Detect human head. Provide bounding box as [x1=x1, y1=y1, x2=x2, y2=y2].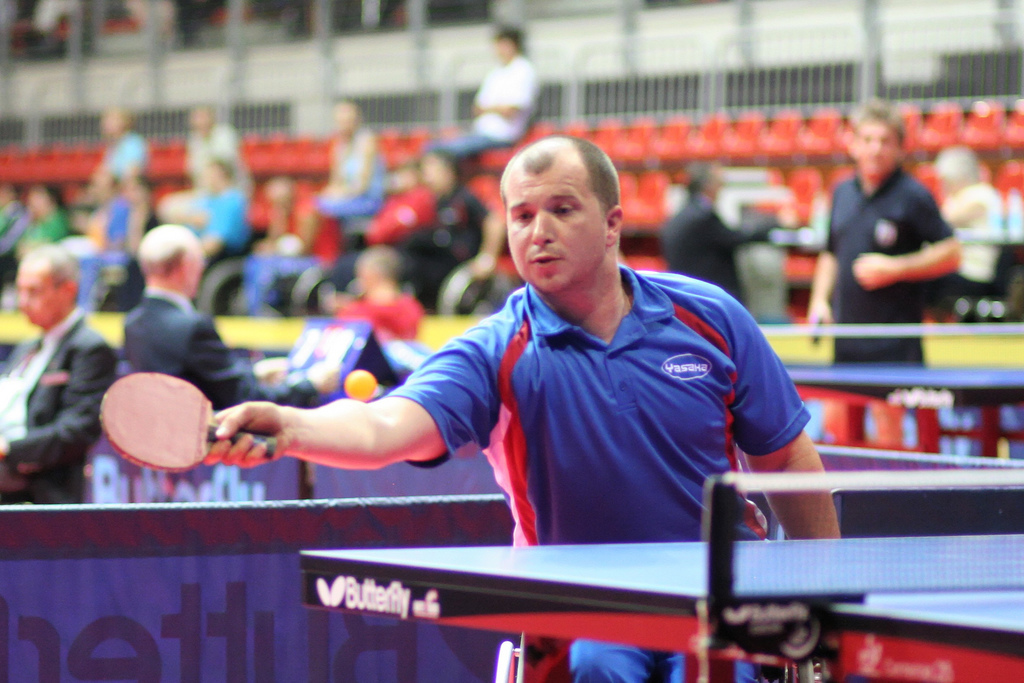
[x1=930, y1=144, x2=982, y2=195].
